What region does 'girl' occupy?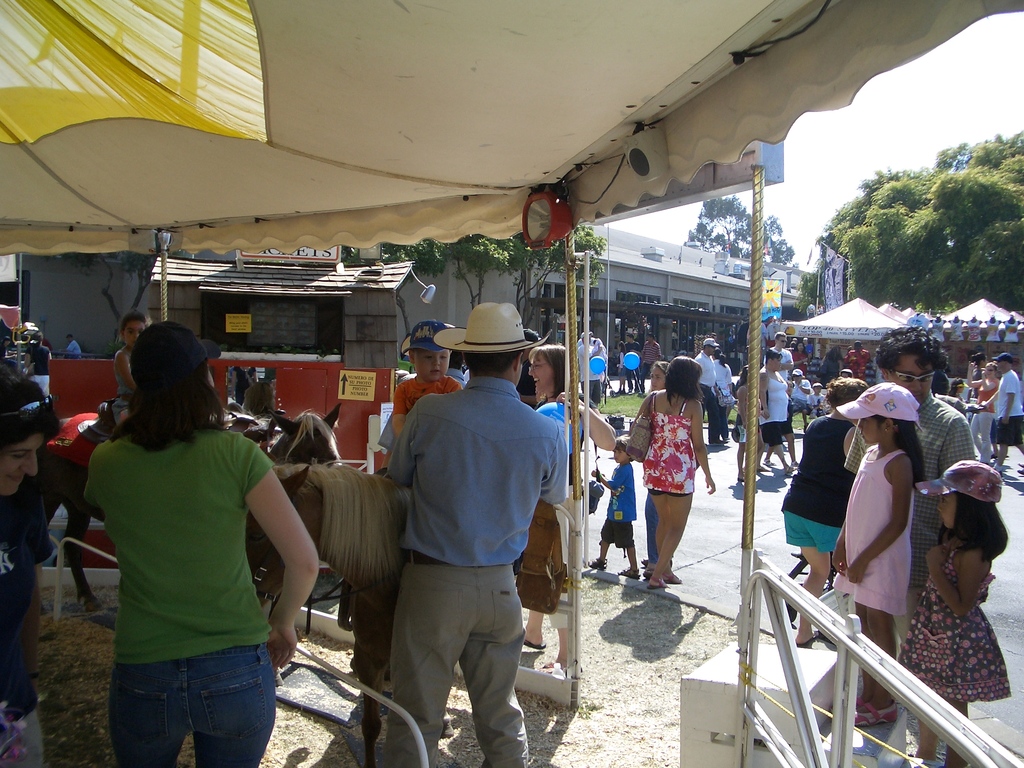
917/460/1012/767.
